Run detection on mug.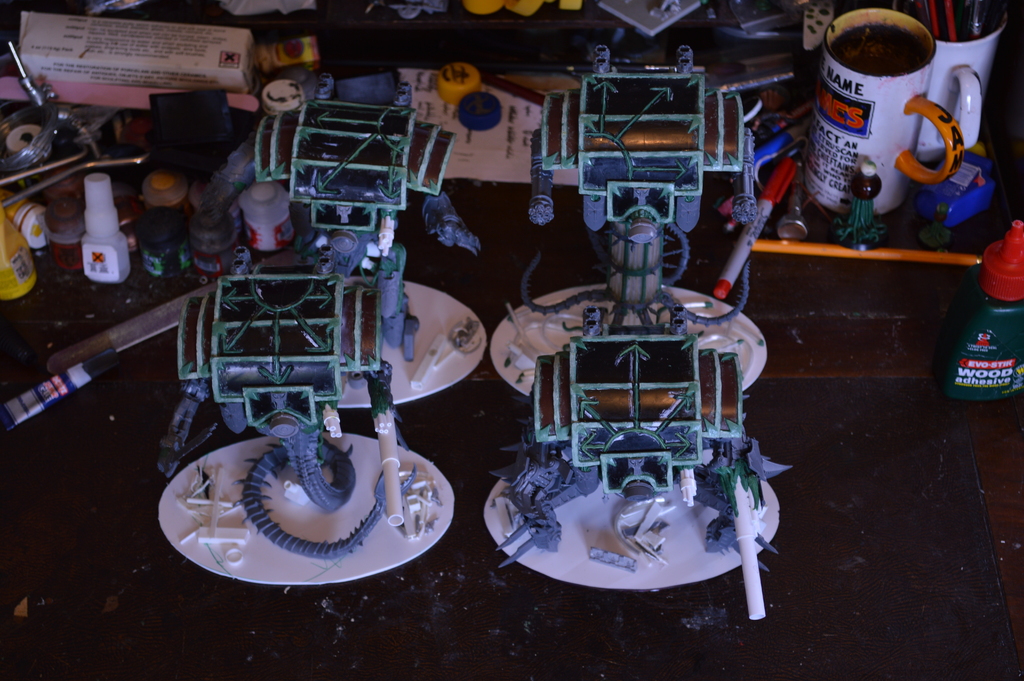
Result: pyautogui.locateOnScreen(808, 6, 965, 219).
